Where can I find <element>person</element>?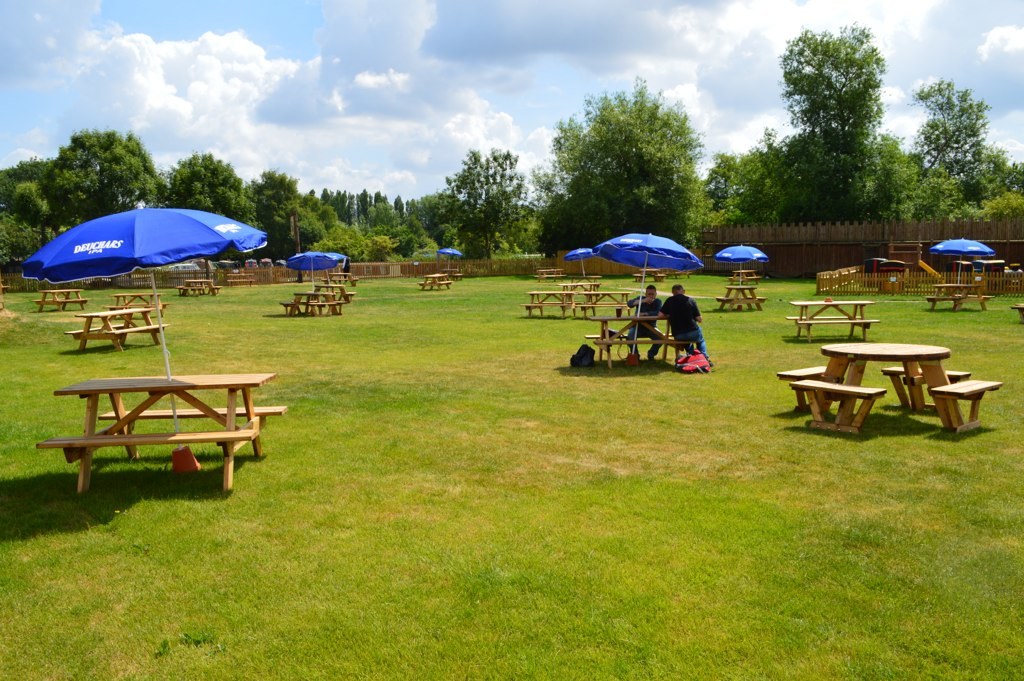
You can find it at <box>643,278,713,381</box>.
